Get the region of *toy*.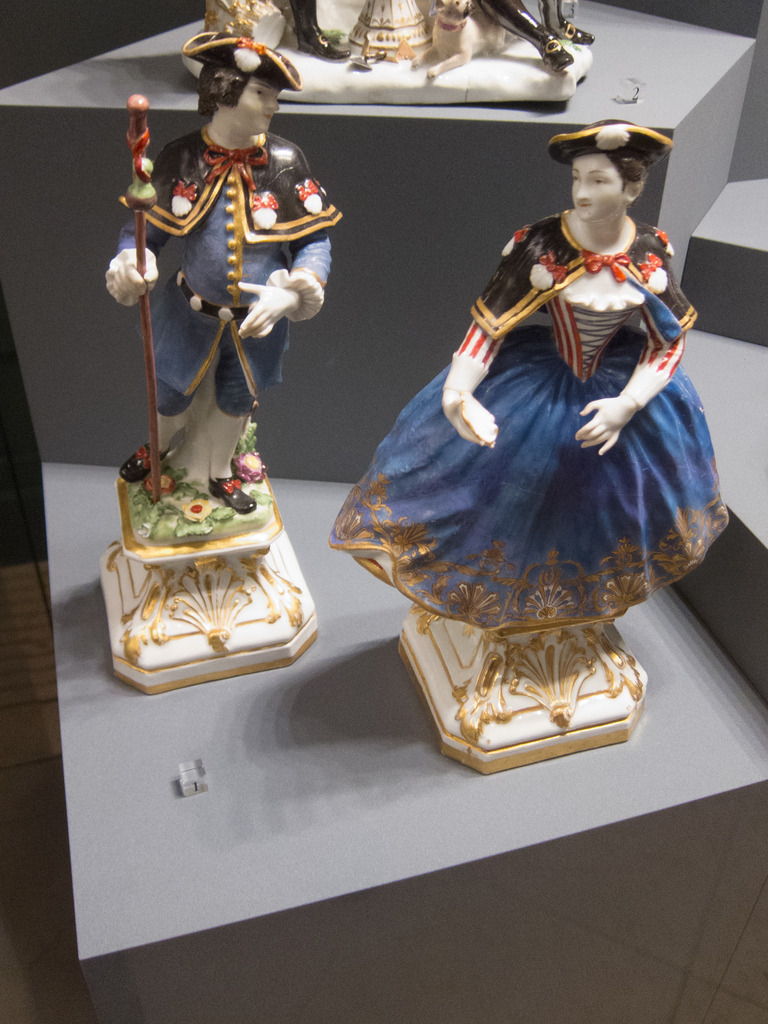
BBox(303, 109, 764, 796).
